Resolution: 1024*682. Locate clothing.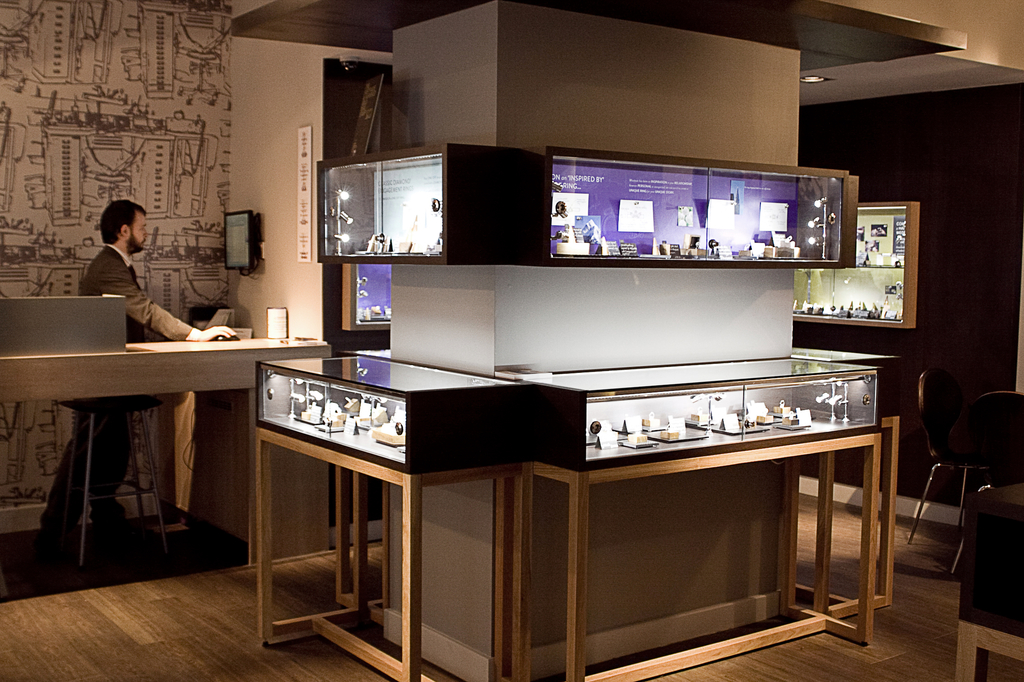
(x1=40, y1=240, x2=196, y2=522).
